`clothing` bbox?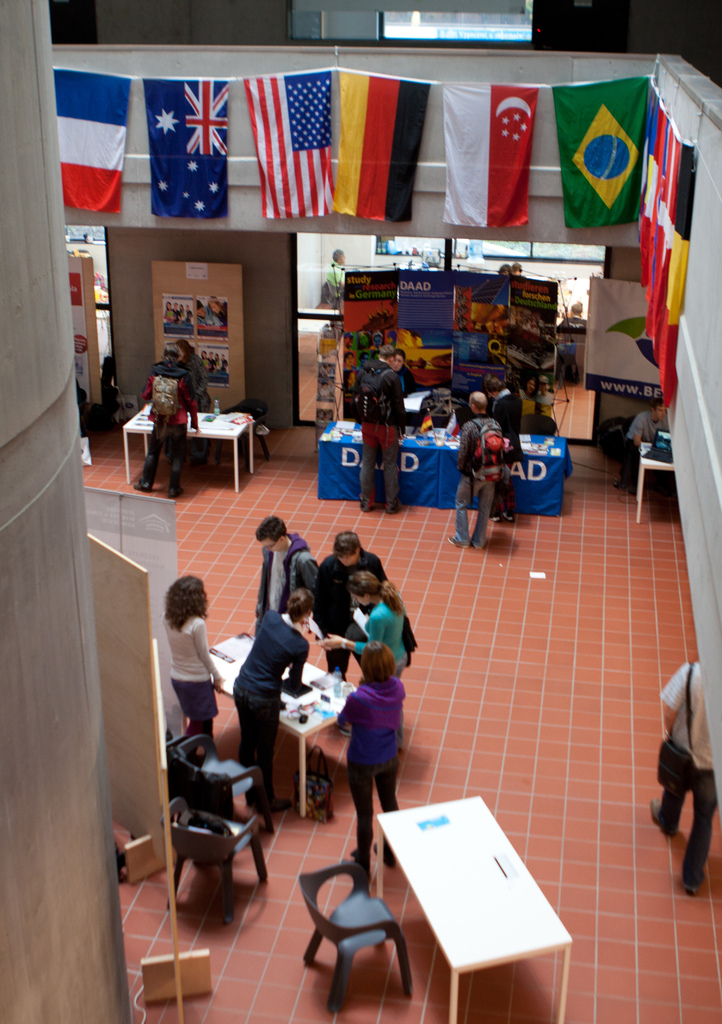
[145, 356, 201, 483]
